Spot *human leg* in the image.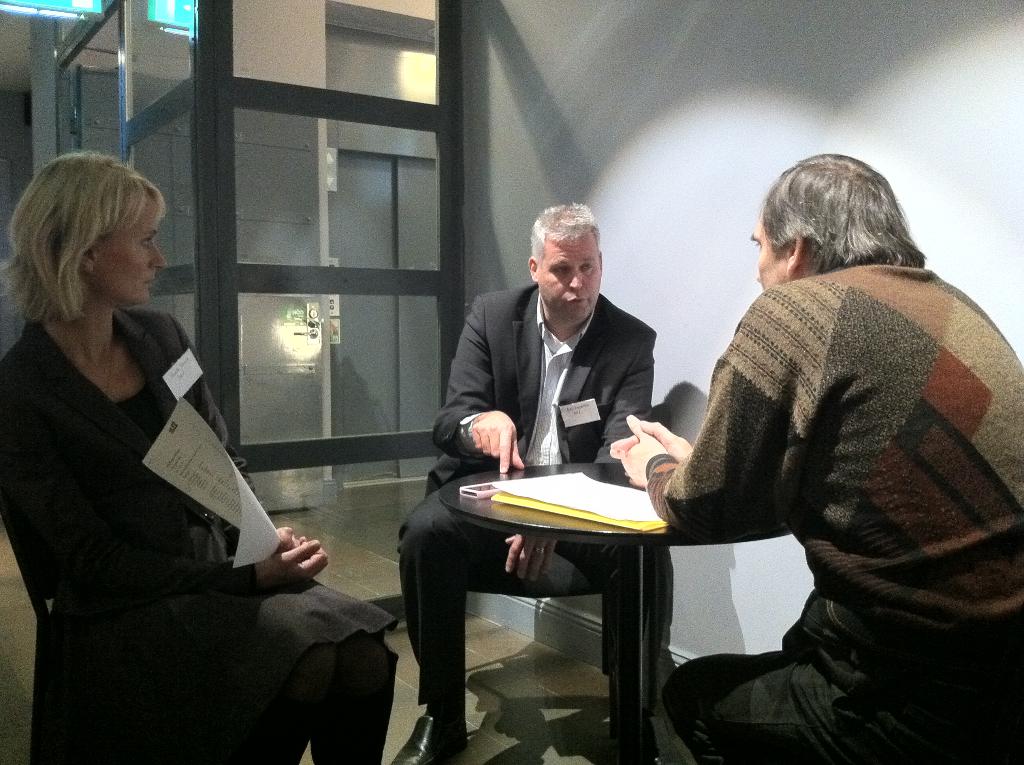
*human leg* found at <box>558,545,673,764</box>.
